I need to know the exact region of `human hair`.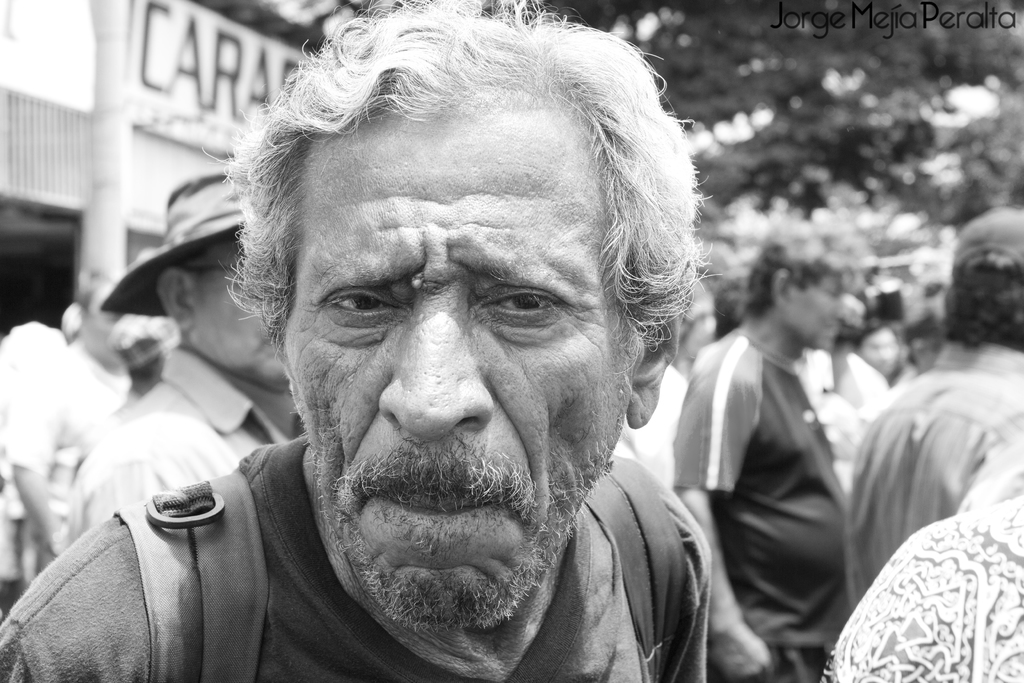
Region: (left=69, top=265, right=124, bottom=322).
